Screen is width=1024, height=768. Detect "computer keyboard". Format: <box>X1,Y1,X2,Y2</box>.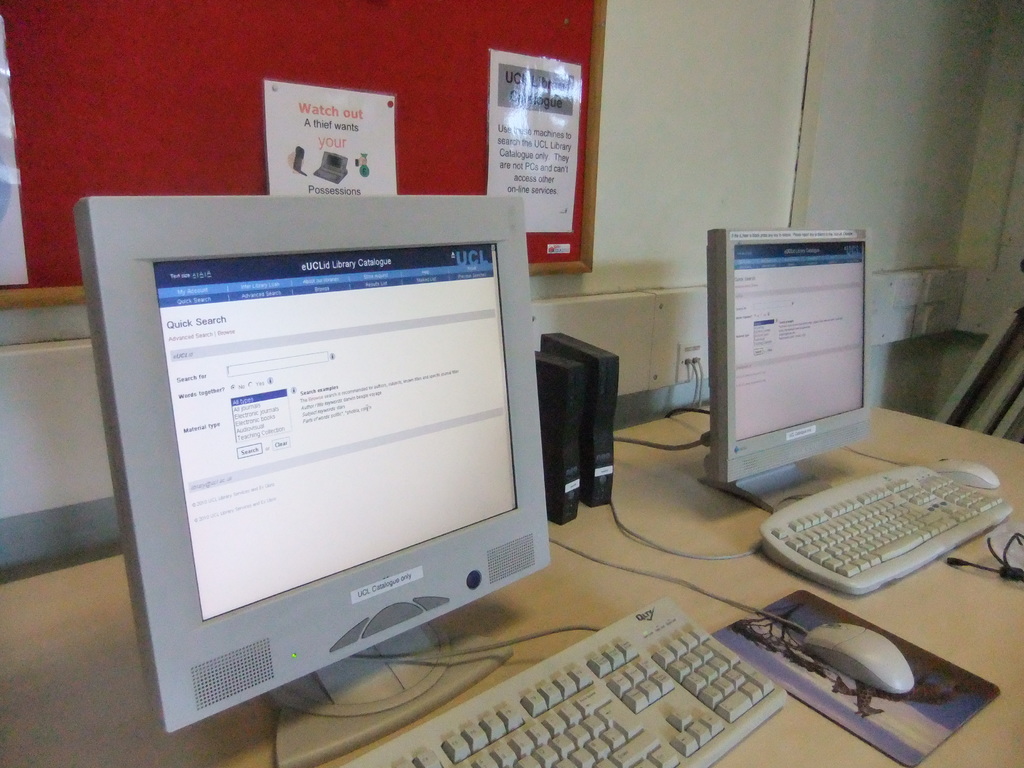
<box>755,467,1014,595</box>.
